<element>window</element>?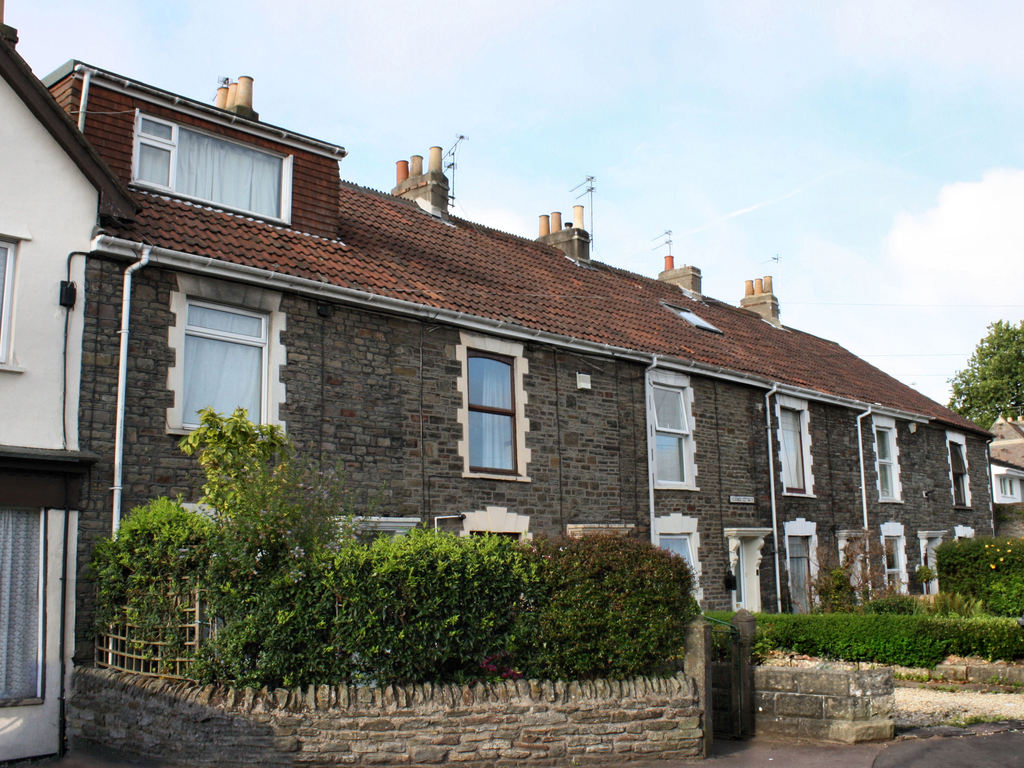
<bbox>644, 369, 702, 490</bbox>
